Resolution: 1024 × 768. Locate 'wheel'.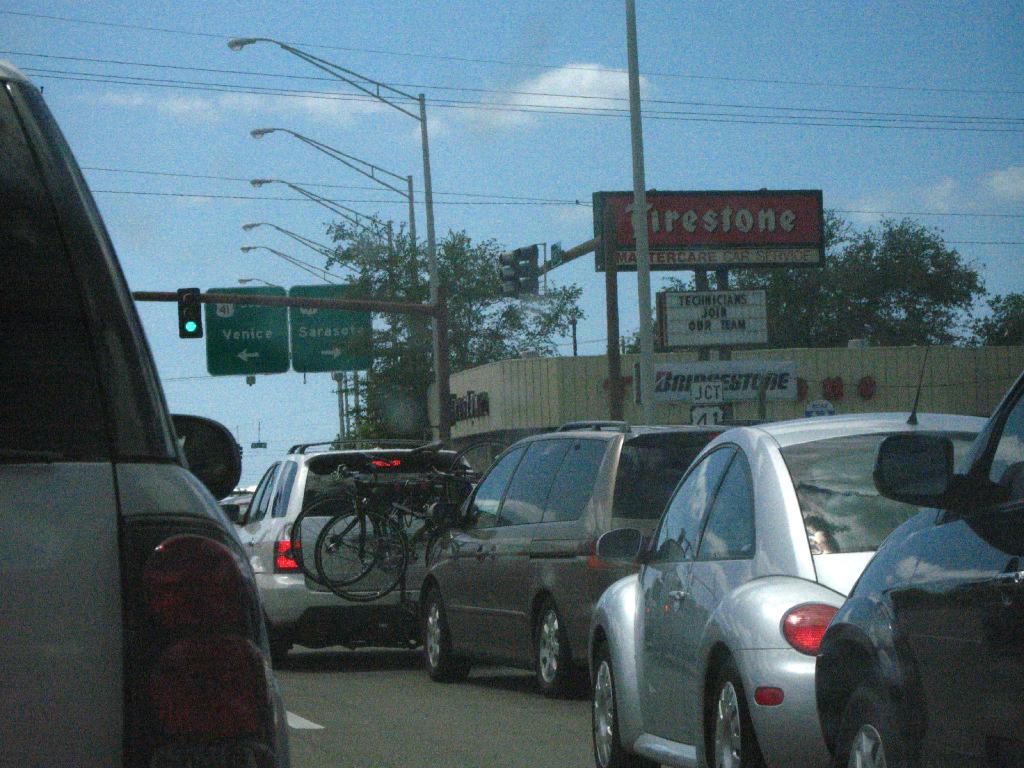
<region>834, 685, 900, 767</region>.
